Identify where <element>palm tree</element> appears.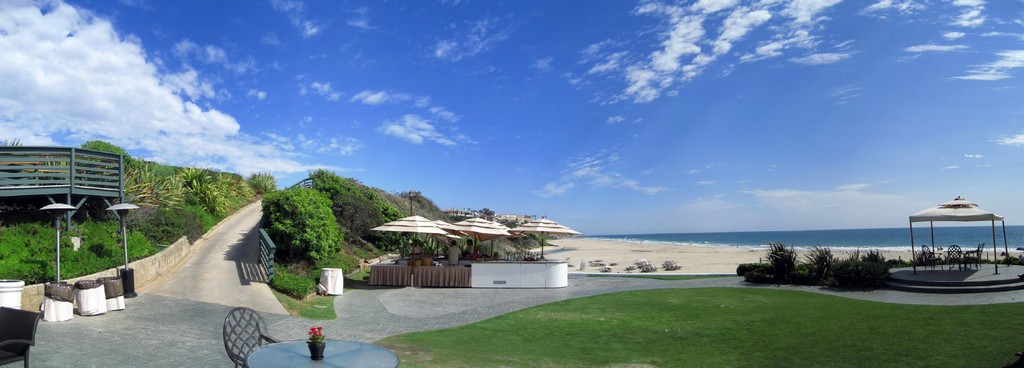
Appears at x1=257 y1=181 x2=332 y2=268.
